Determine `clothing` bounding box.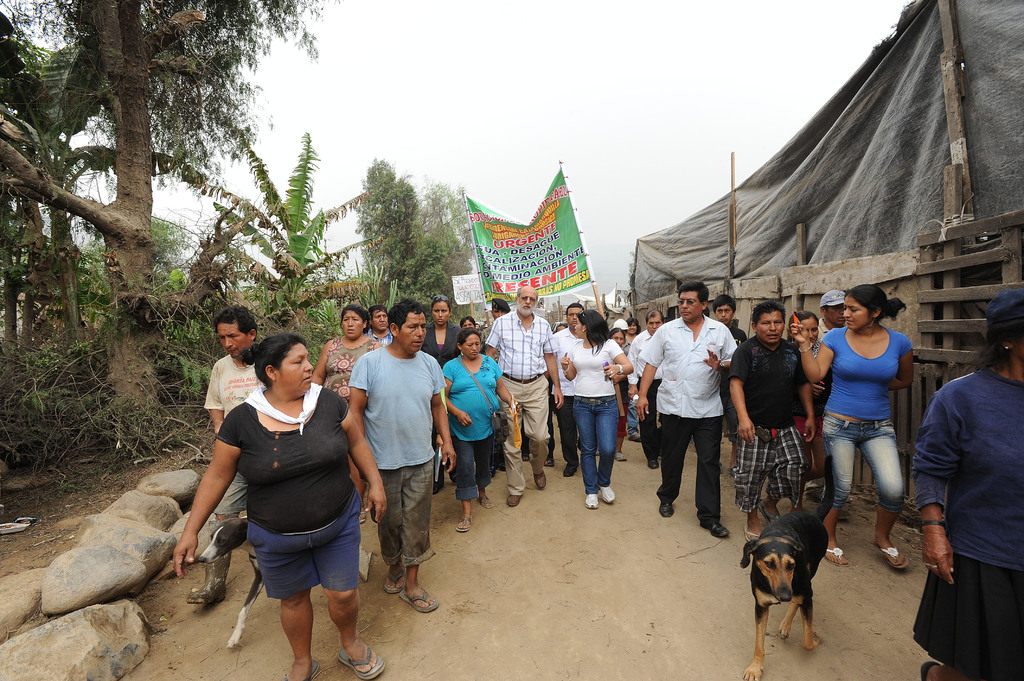
Determined: region(563, 335, 626, 490).
